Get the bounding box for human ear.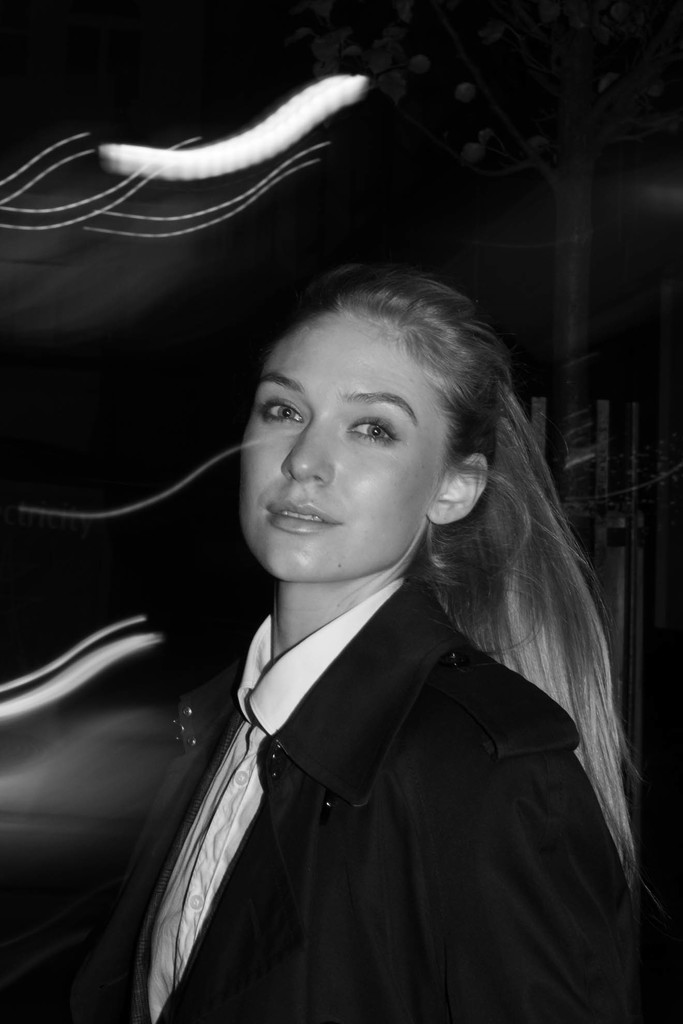
430:455:486:524.
